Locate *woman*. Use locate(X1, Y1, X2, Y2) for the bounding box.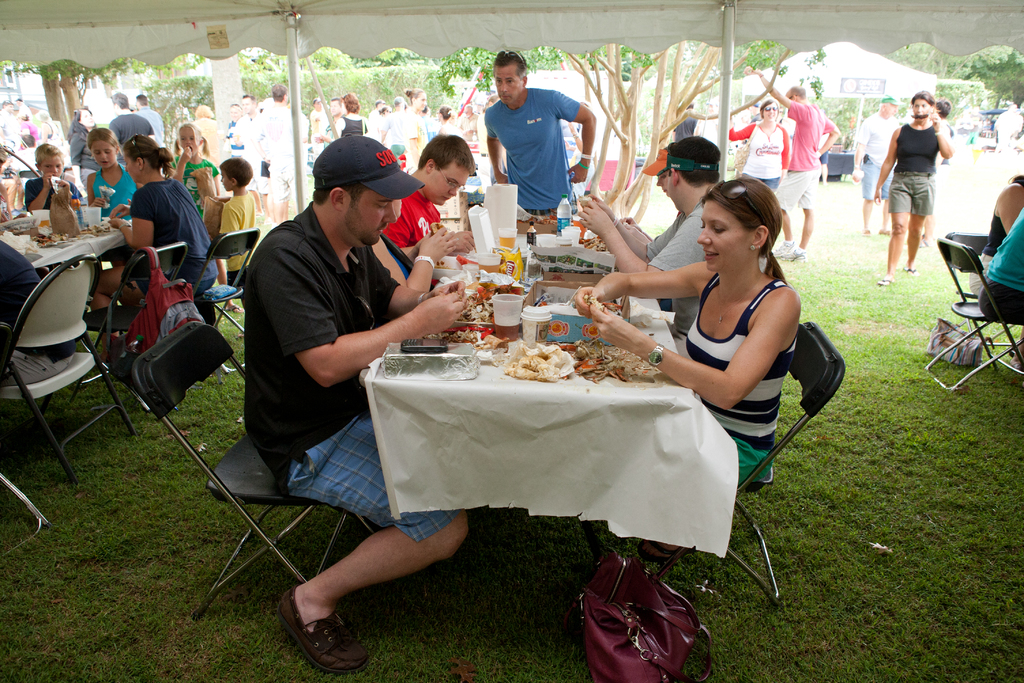
locate(90, 132, 219, 365).
